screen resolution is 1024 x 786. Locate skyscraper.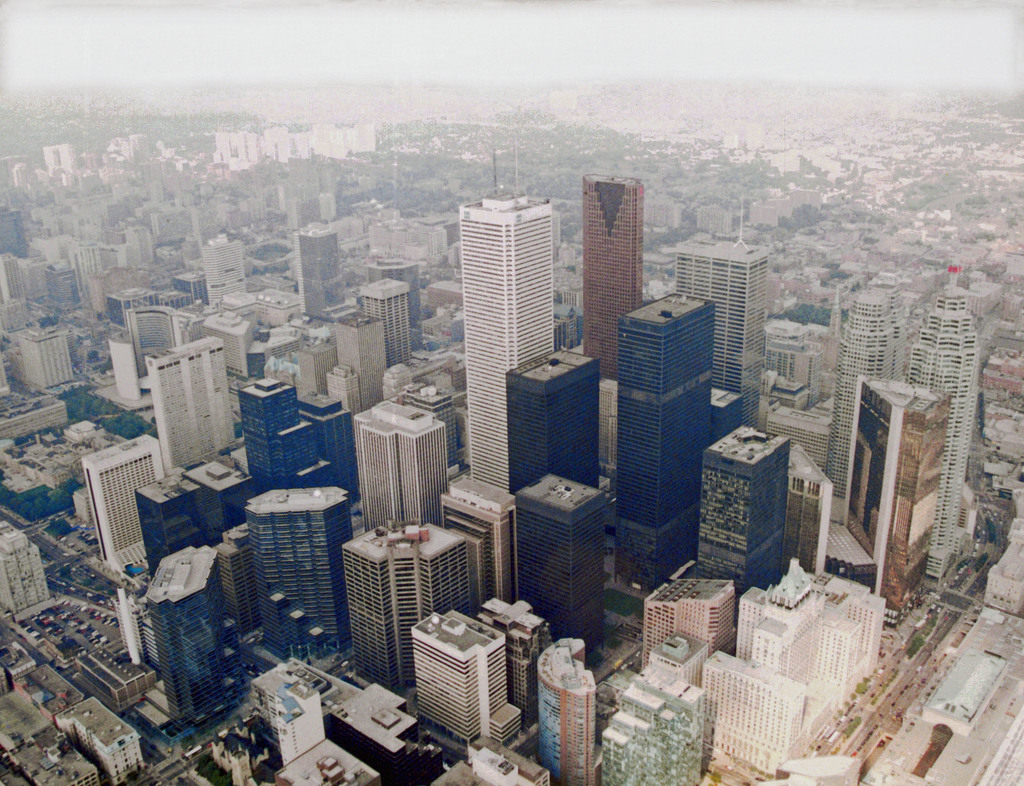
<region>536, 636, 595, 785</region>.
